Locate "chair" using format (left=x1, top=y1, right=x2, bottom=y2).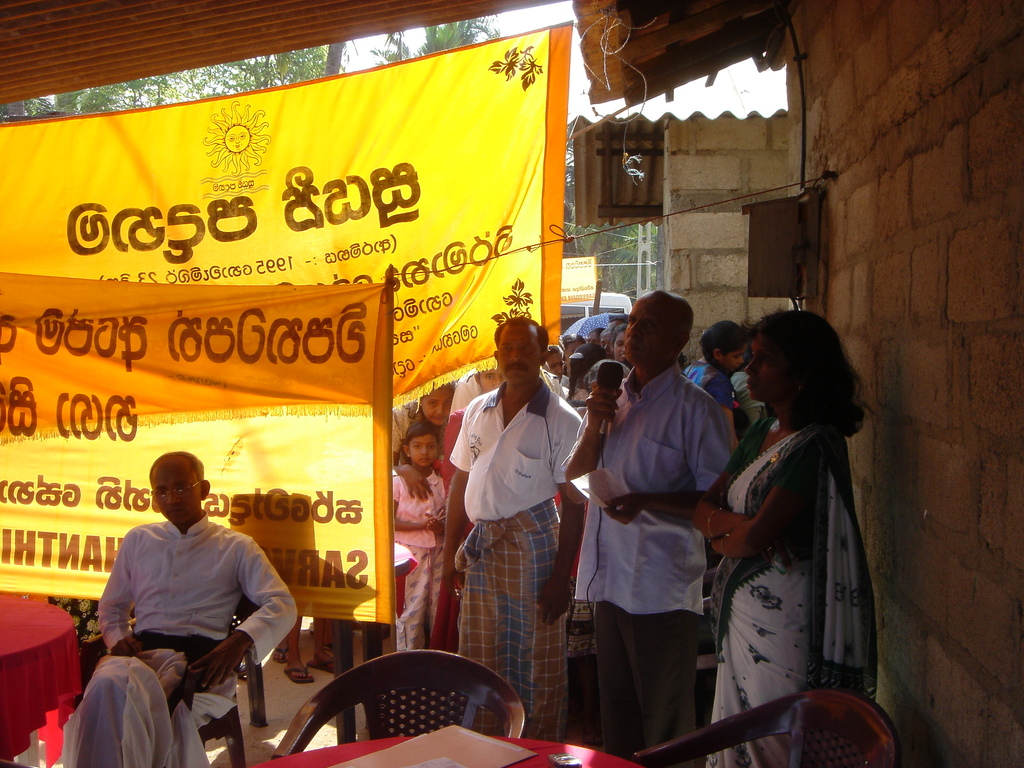
(left=75, top=595, right=260, bottom=767).
